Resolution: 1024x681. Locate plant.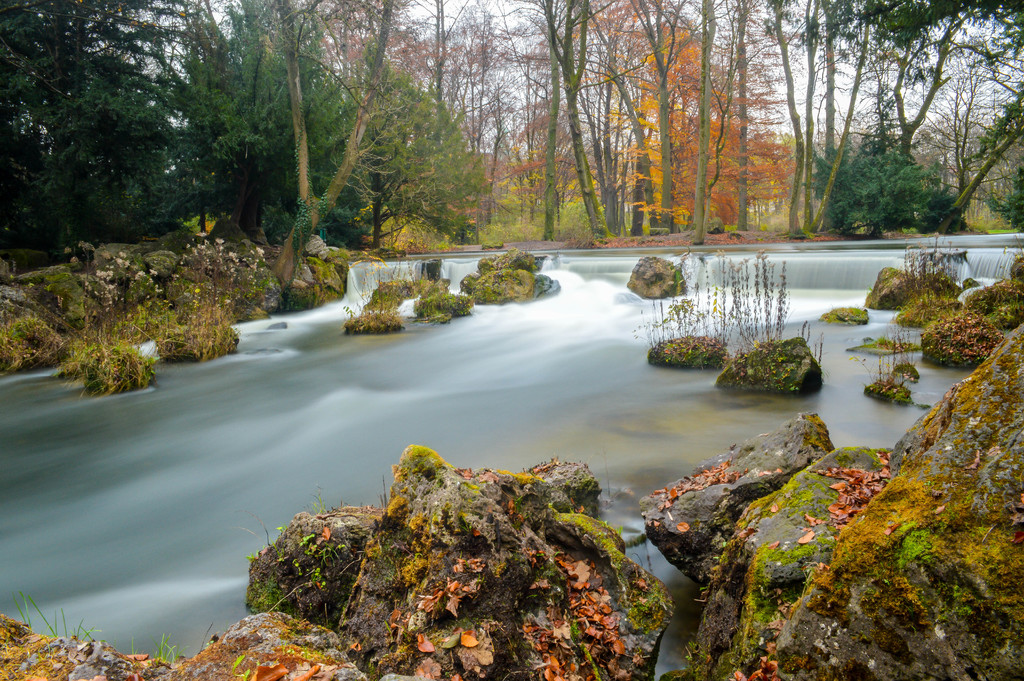
<bbox>726, 243, 794, 350</bbox>.
